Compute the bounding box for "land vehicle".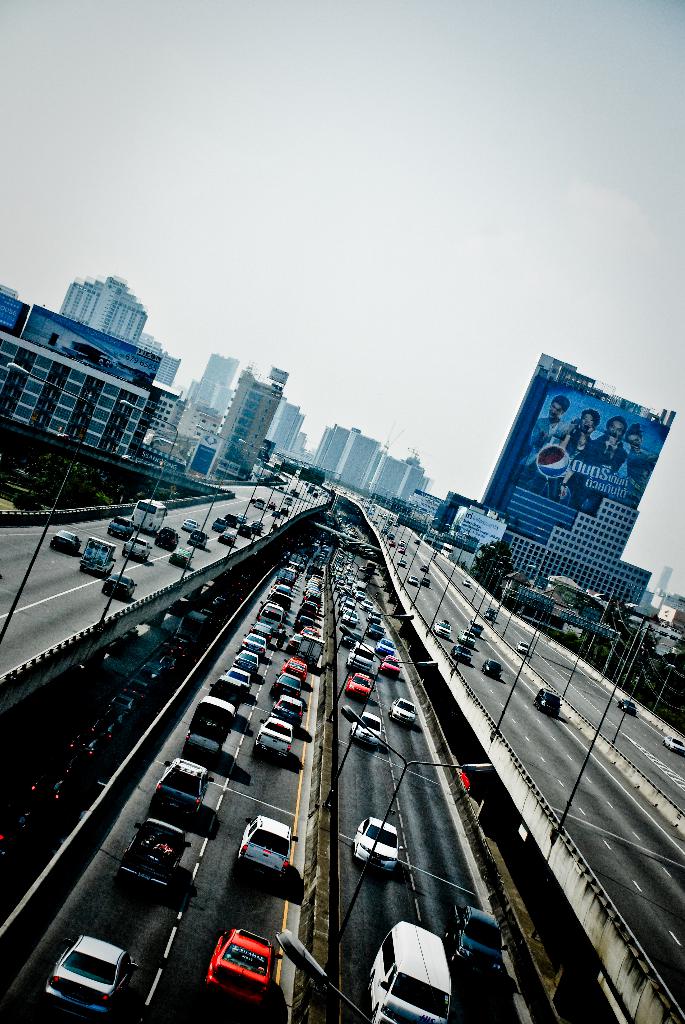
bbox(83, 534, 114, 573).
